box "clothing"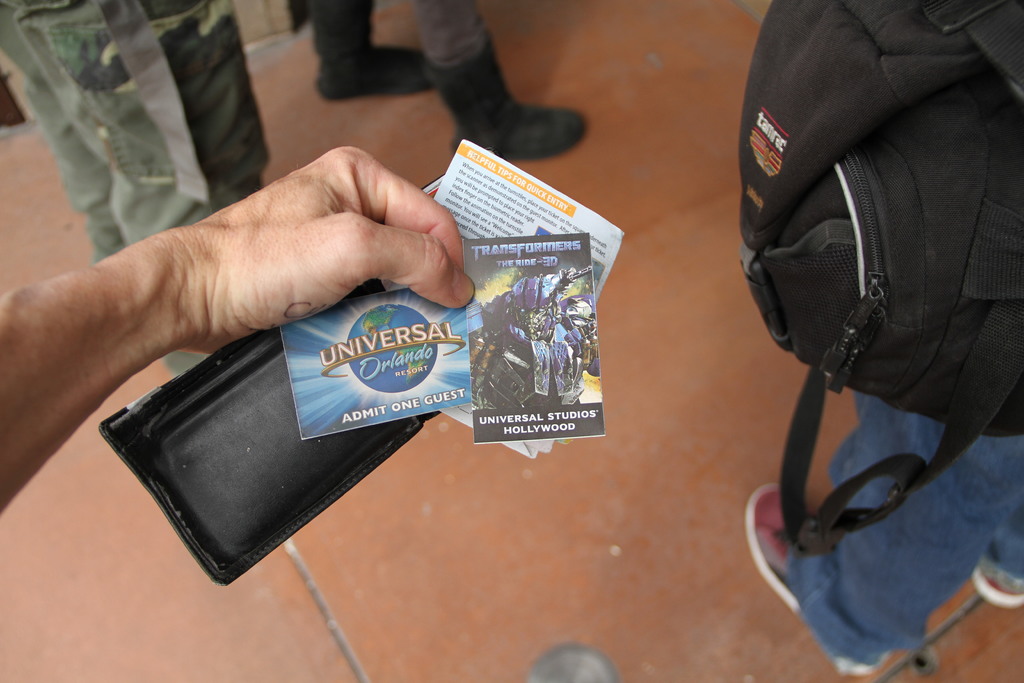
4 0 278 374
